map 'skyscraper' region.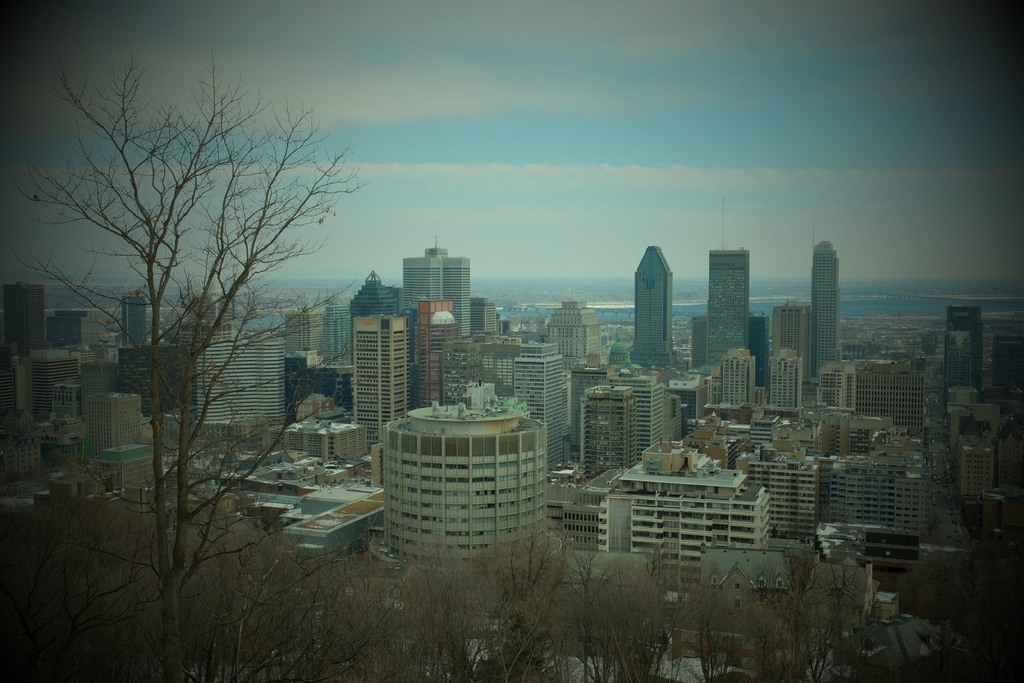
Mapped to bbox(196, 341, 284, 425).
